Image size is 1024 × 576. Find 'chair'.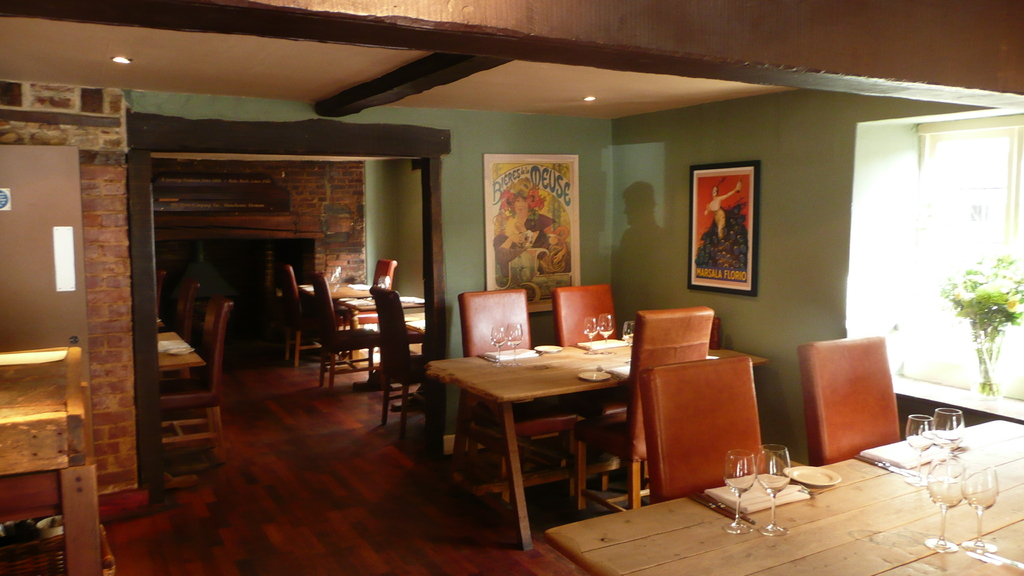
left=577, top=303, right=714, bottom=521.
